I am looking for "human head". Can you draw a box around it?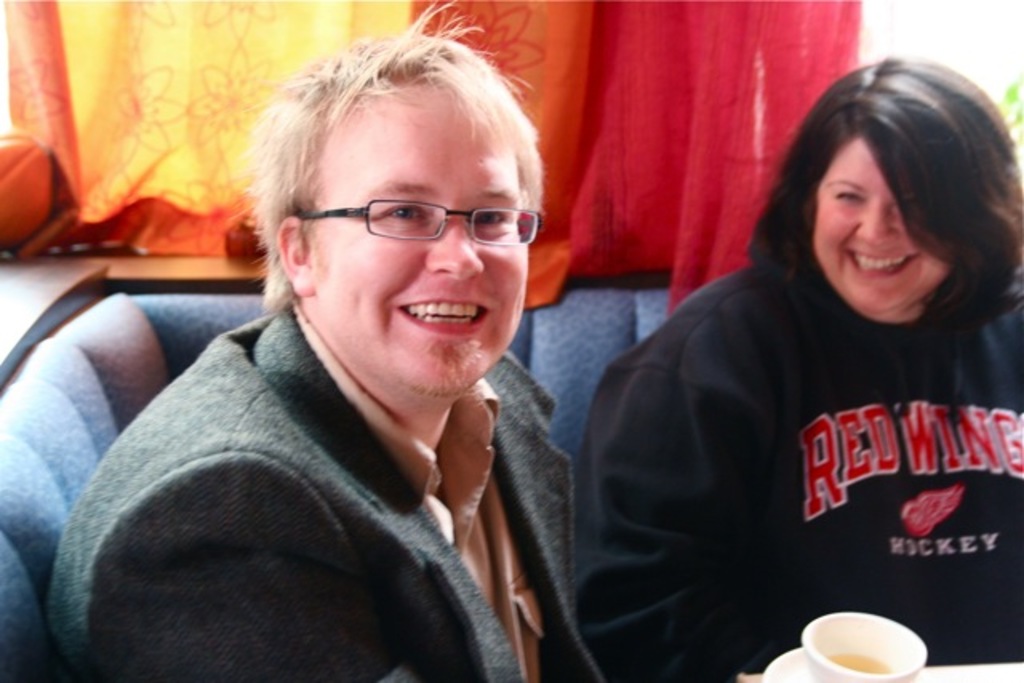
Sure, the bounding box is x1=795 y1=61 x2=1005 y2=317.
